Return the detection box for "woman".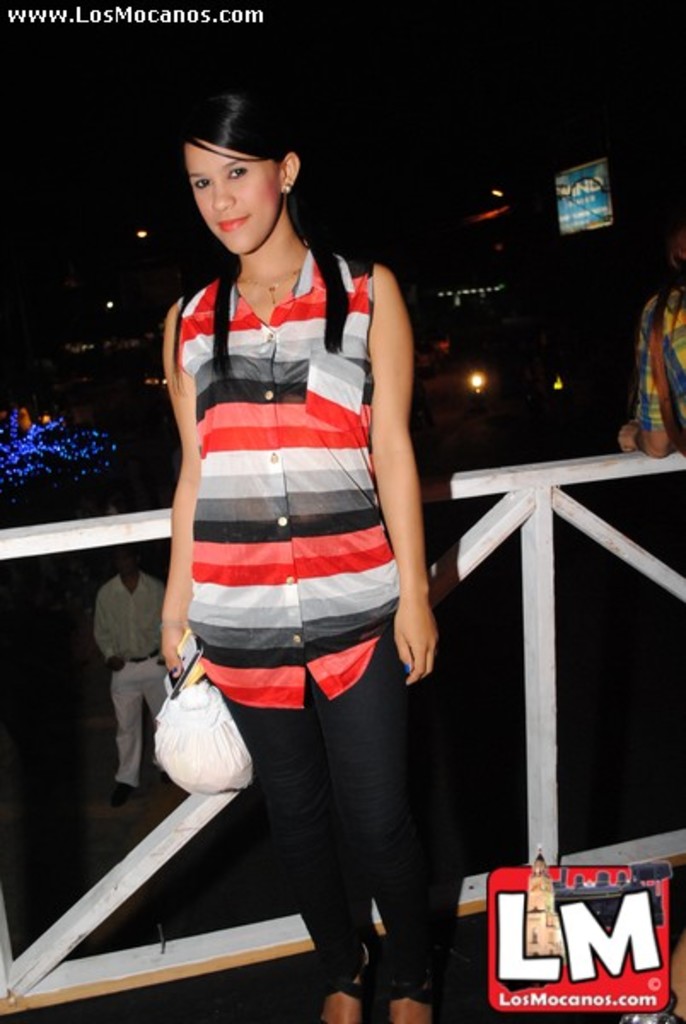
143,84,452,947.
